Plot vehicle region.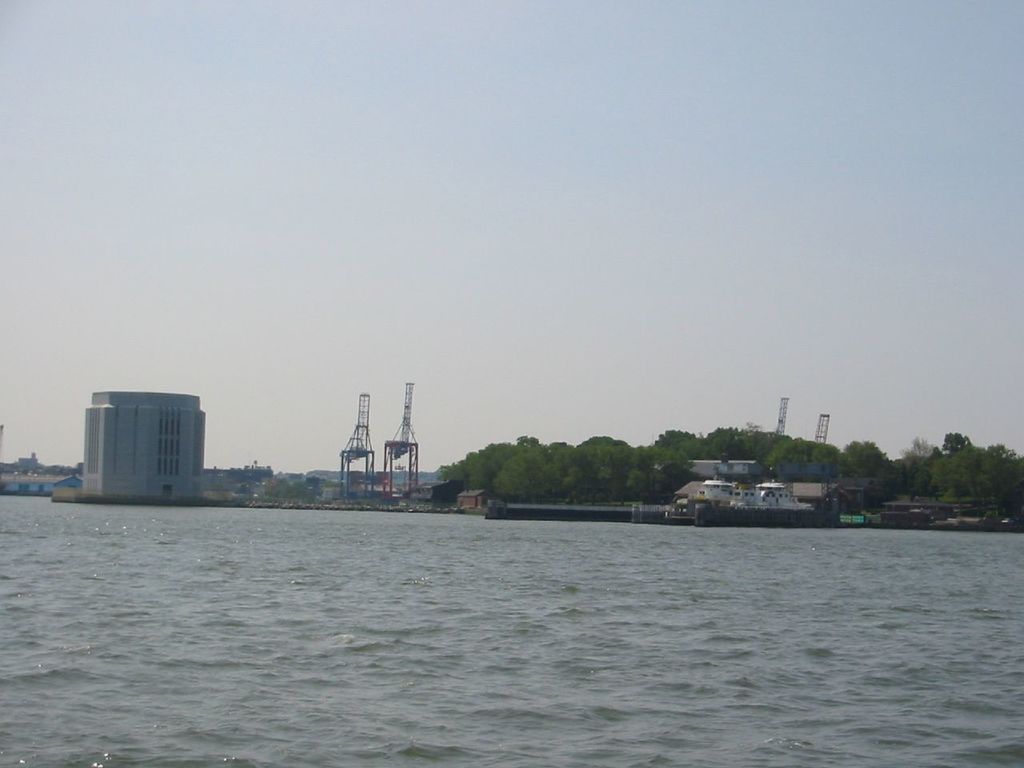
Plotted at 666,466,809,529.
